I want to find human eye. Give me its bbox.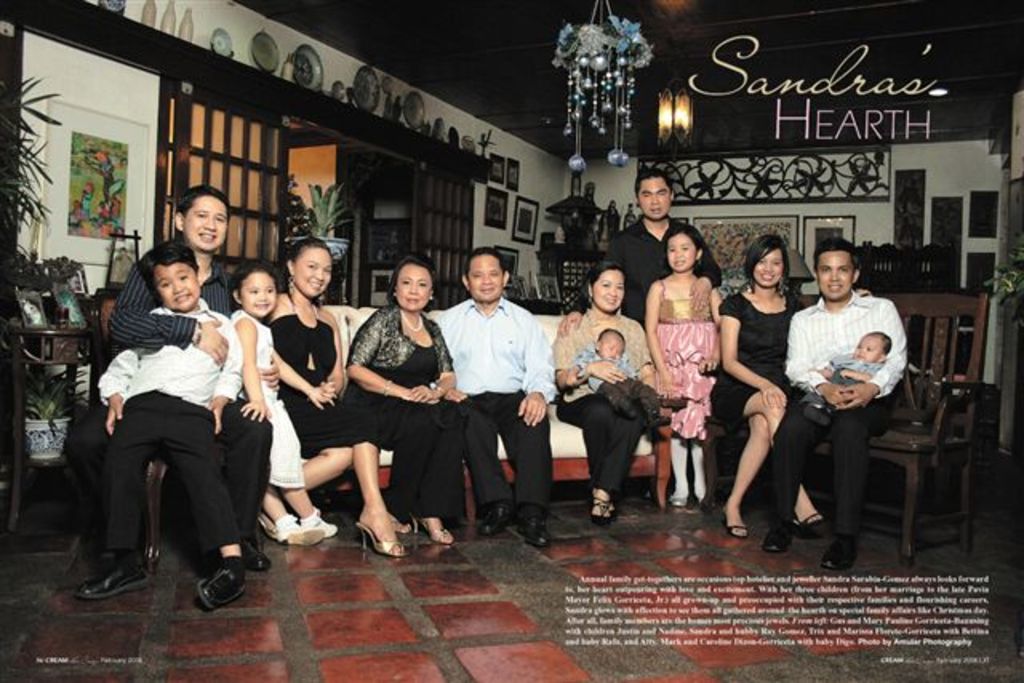
(left=659, top=190, right=666, bottom=195).
